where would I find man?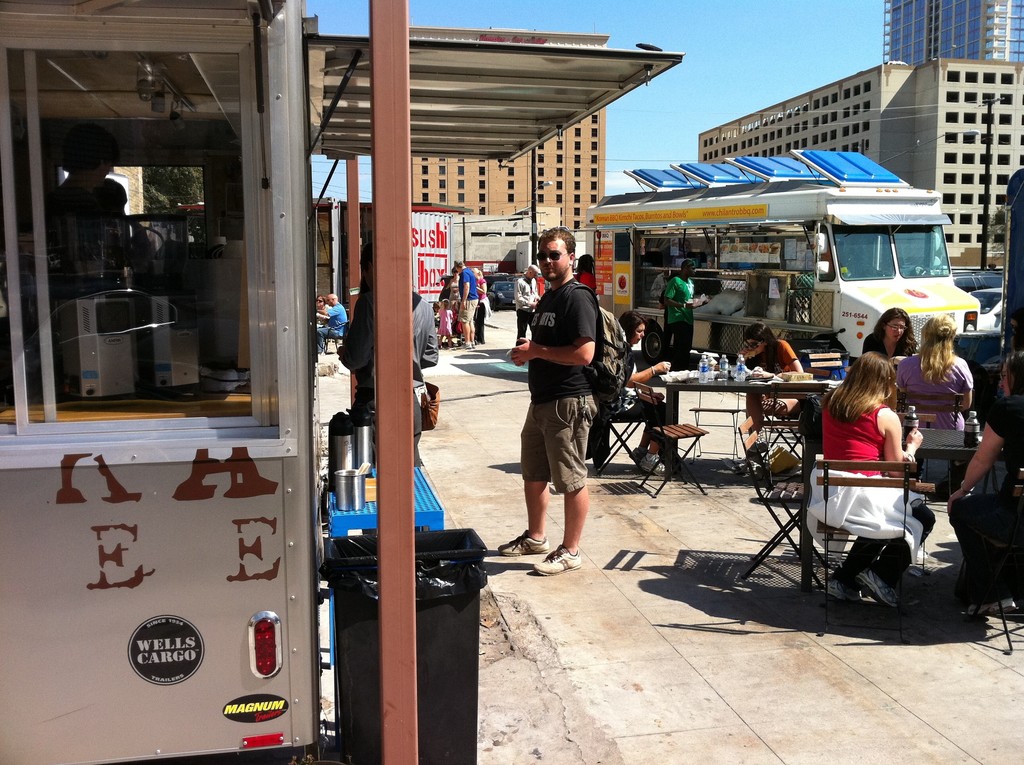
At (512,263,540,355).
